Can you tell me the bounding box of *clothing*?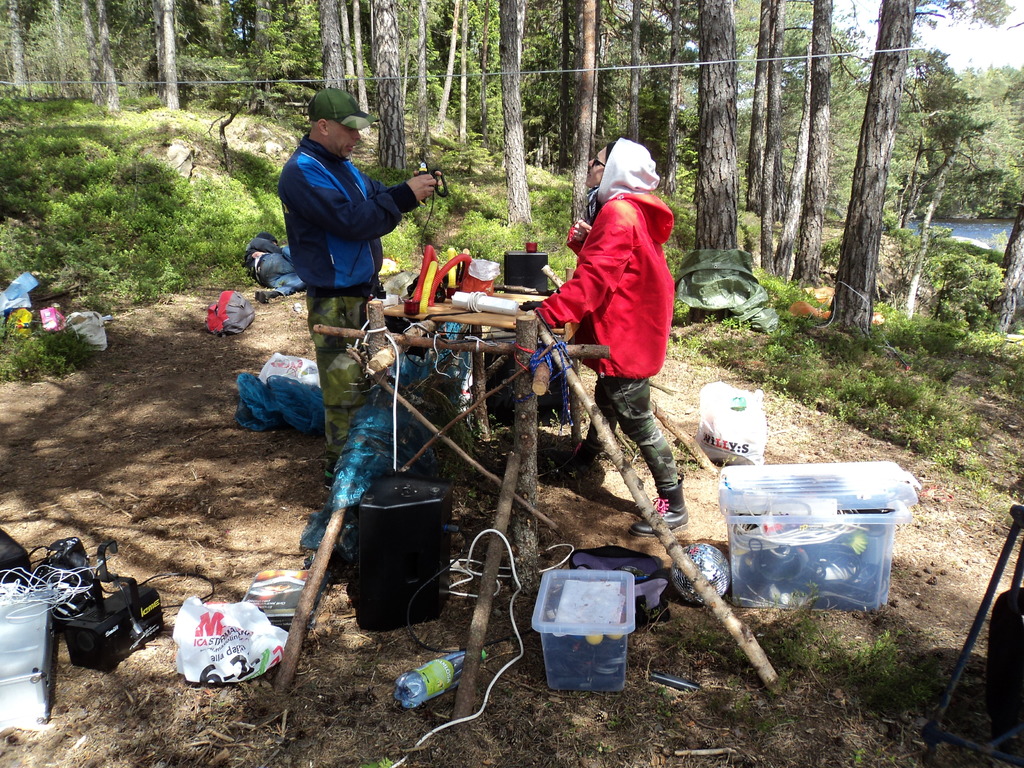
[531,137,683,493].
